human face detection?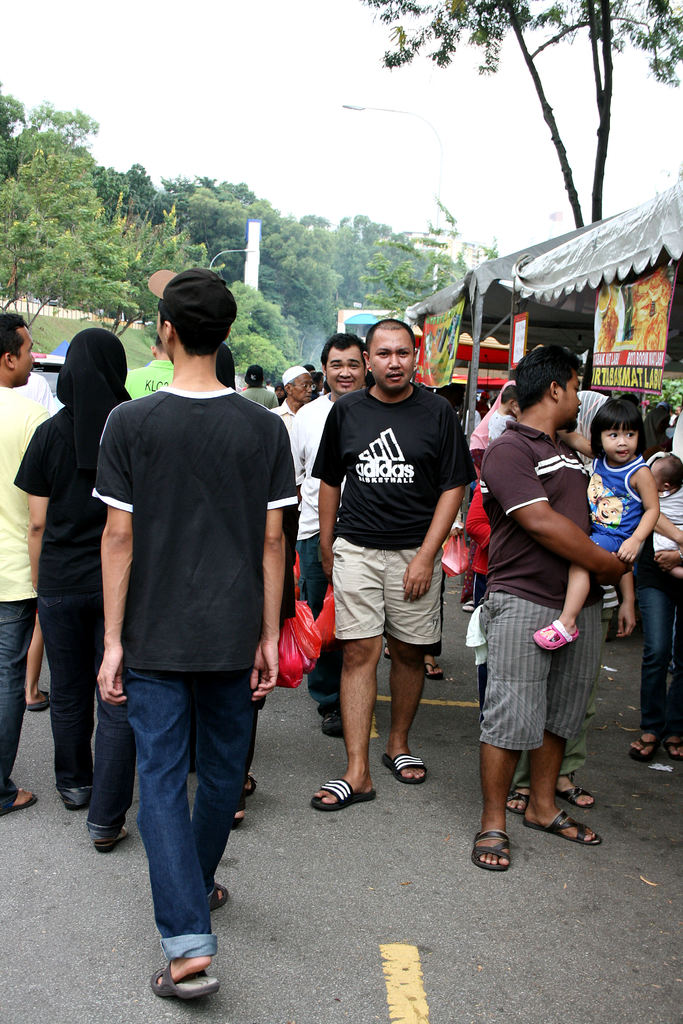
(370,330,415,397)
